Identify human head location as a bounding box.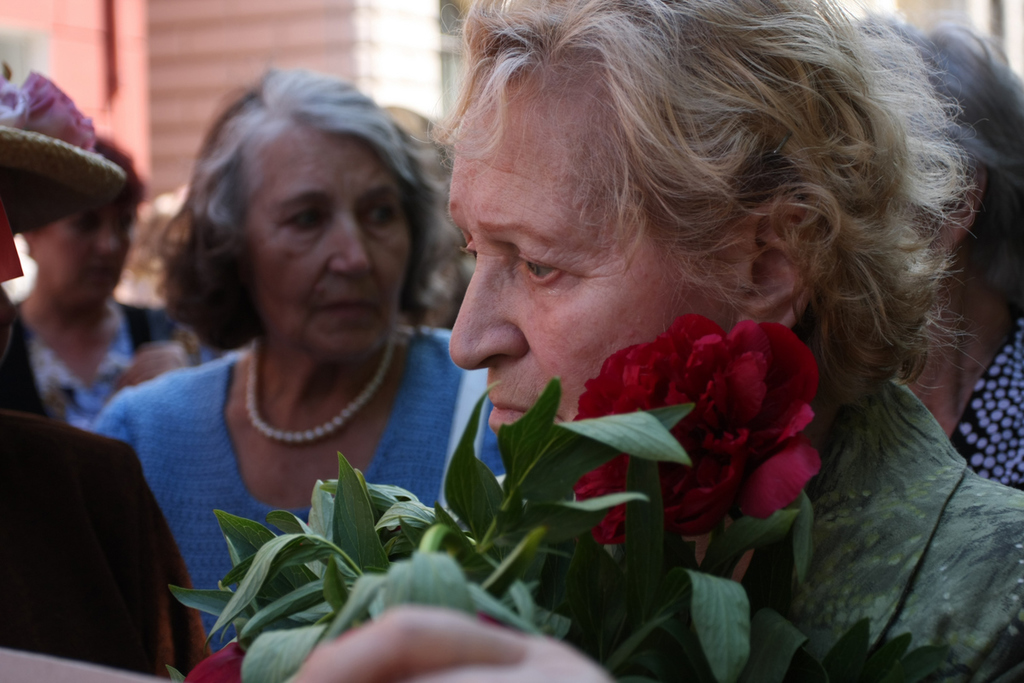
[left=860, top=25, right=1023, bottom=323].
